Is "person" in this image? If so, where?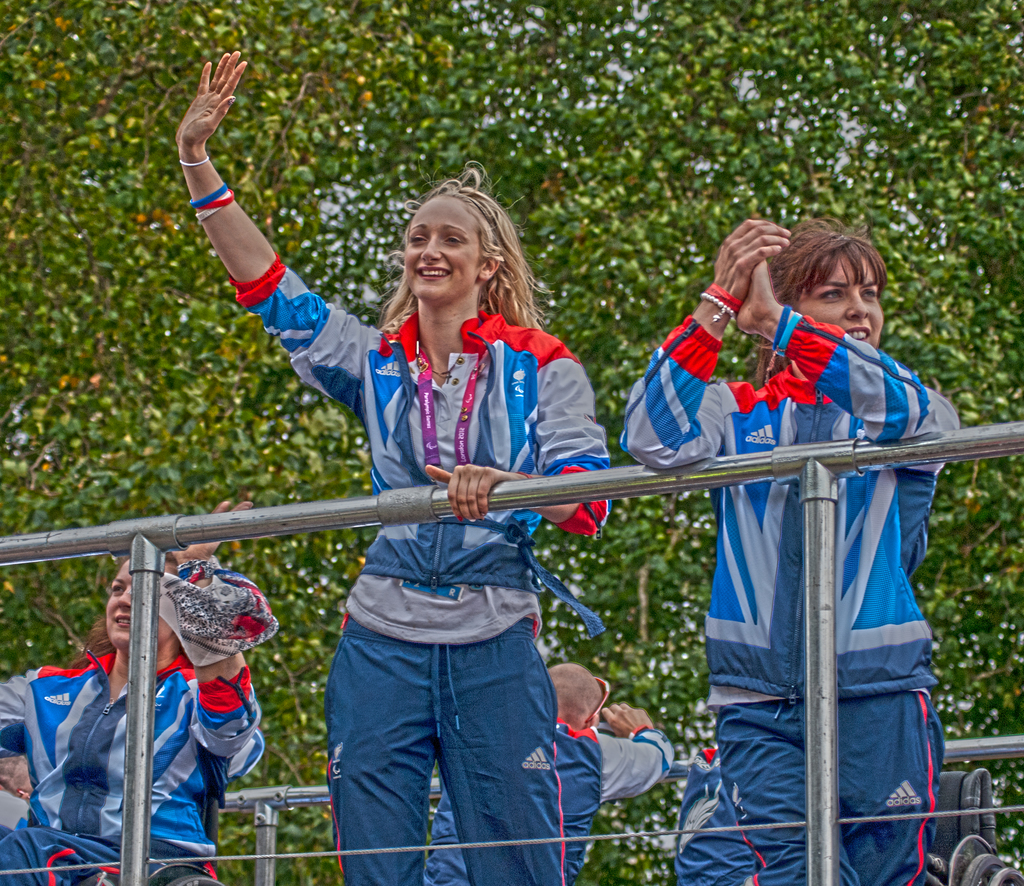
Yes, at bbox=(618, 214, 962, 885).
